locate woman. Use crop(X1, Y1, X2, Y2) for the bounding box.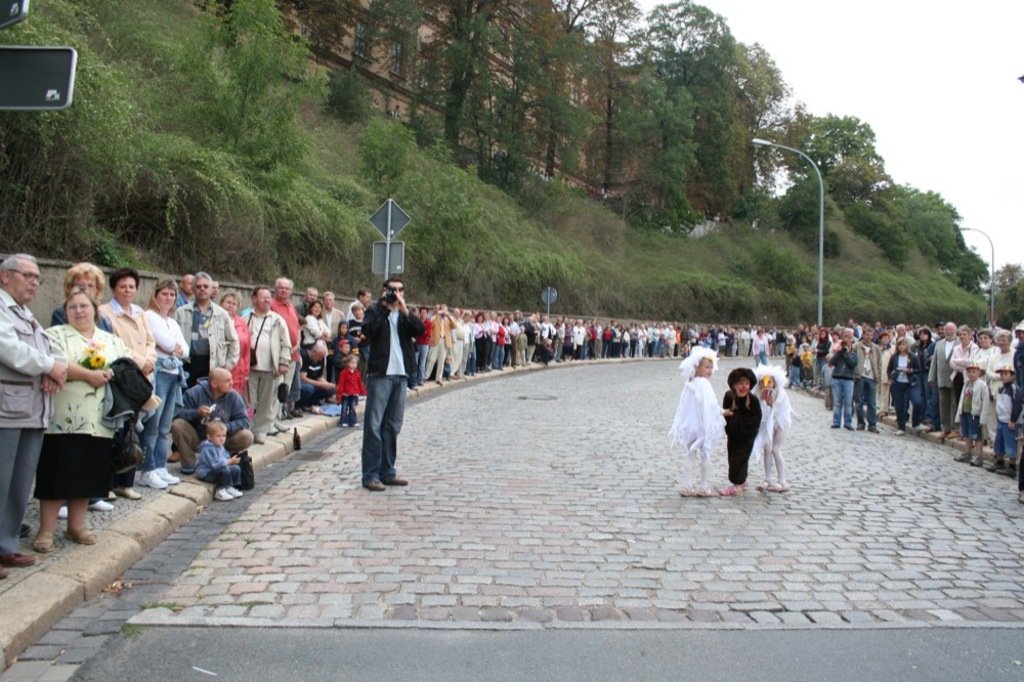
crop(52, 265, 110, 517).
